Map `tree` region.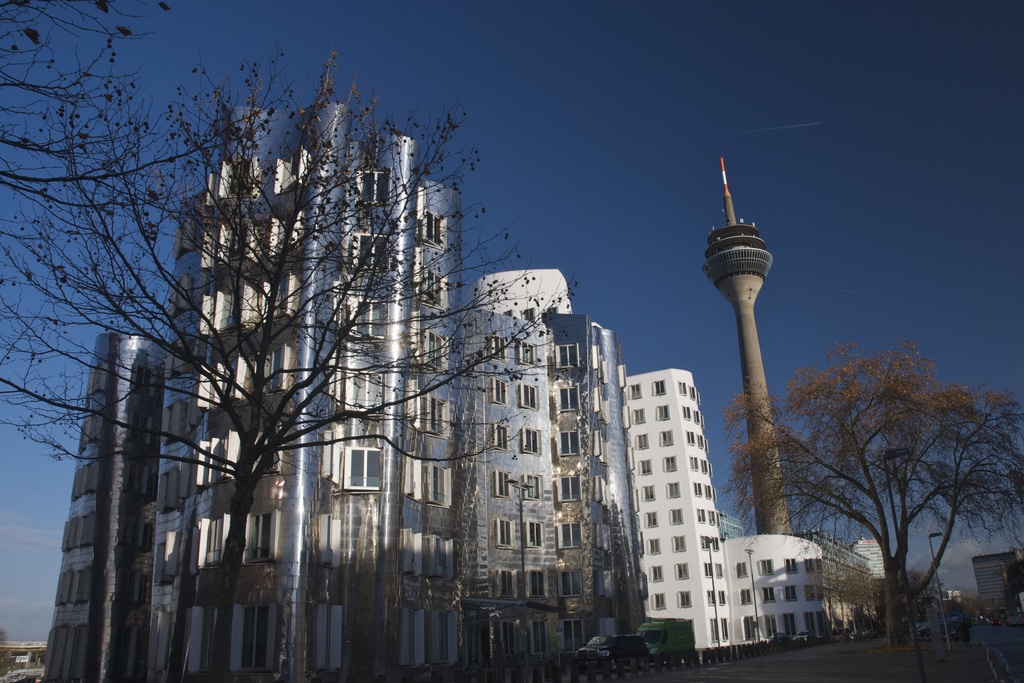
Mapped to 2/50/580/682.
